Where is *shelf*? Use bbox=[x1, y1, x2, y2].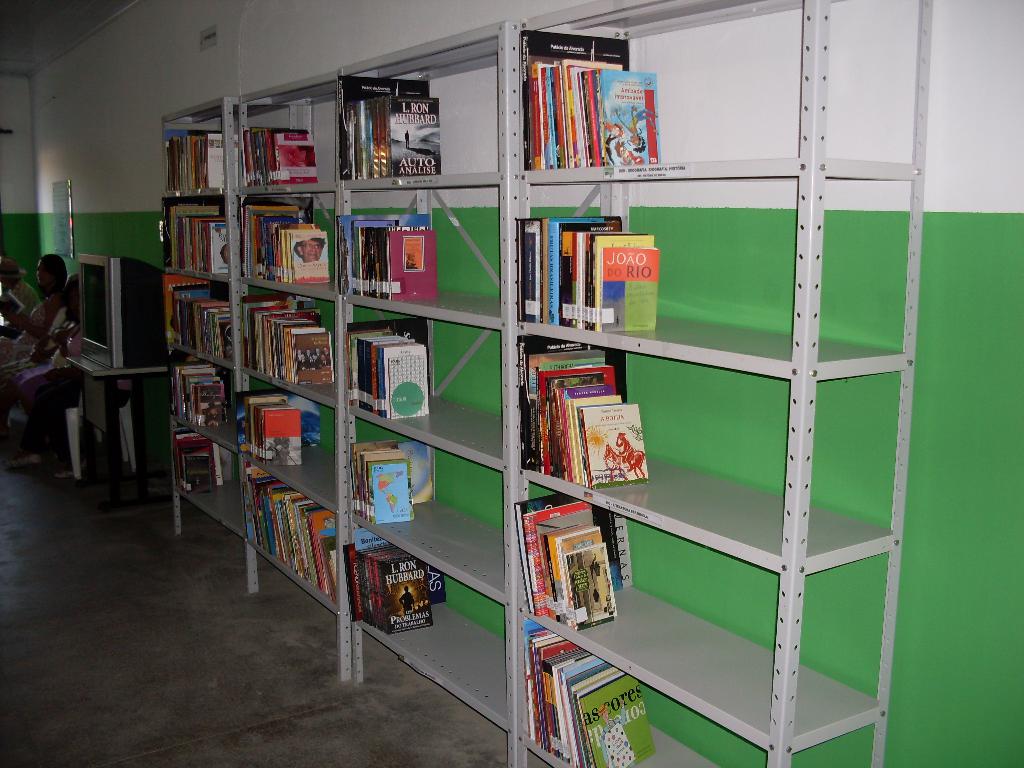
bbox=[349, 20, 514, 767].
